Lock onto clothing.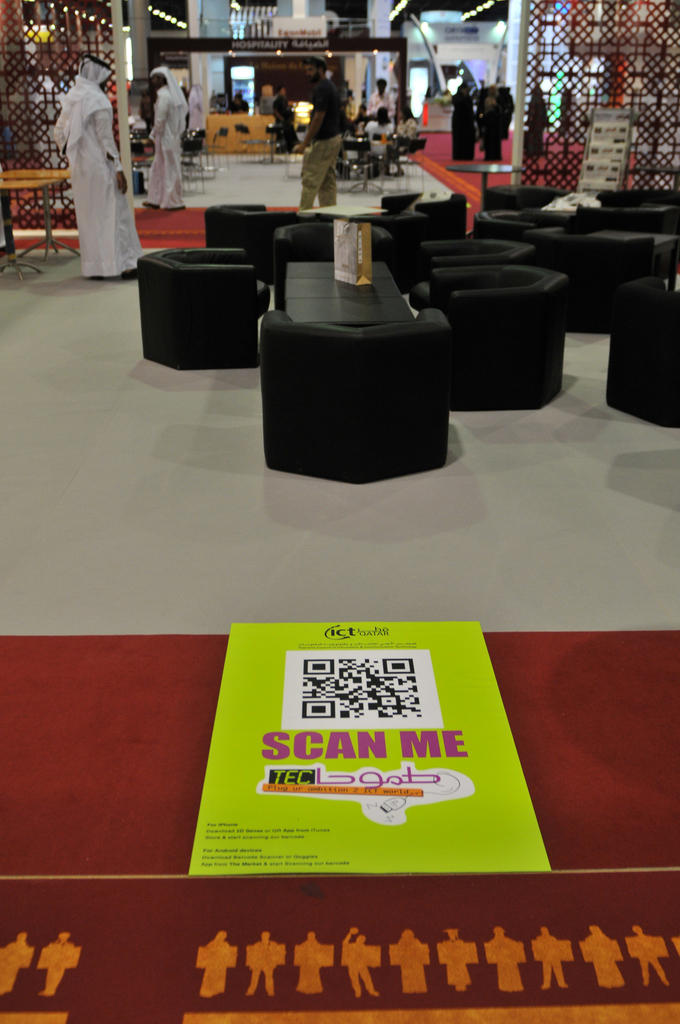
Locked: select_region(145, 83, 186, 202).
